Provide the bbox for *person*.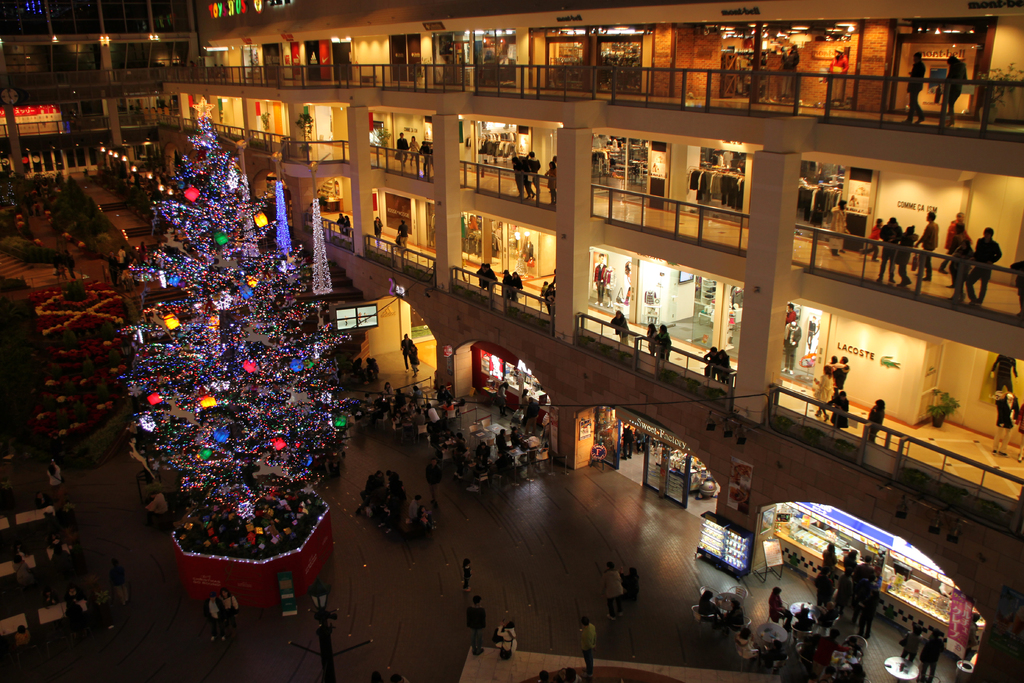
[left=482, top=263, right=496, bottom=298].
